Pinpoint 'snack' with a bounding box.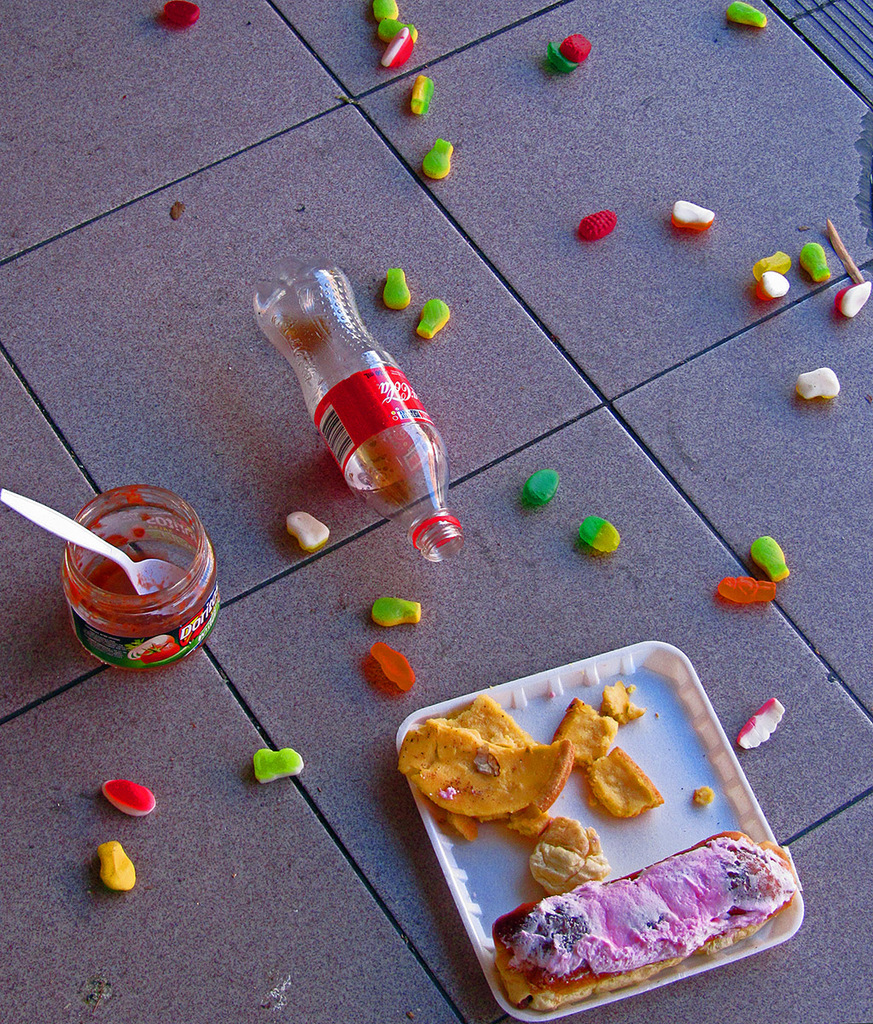
left=99, top=840, right=136, bottom=893.
